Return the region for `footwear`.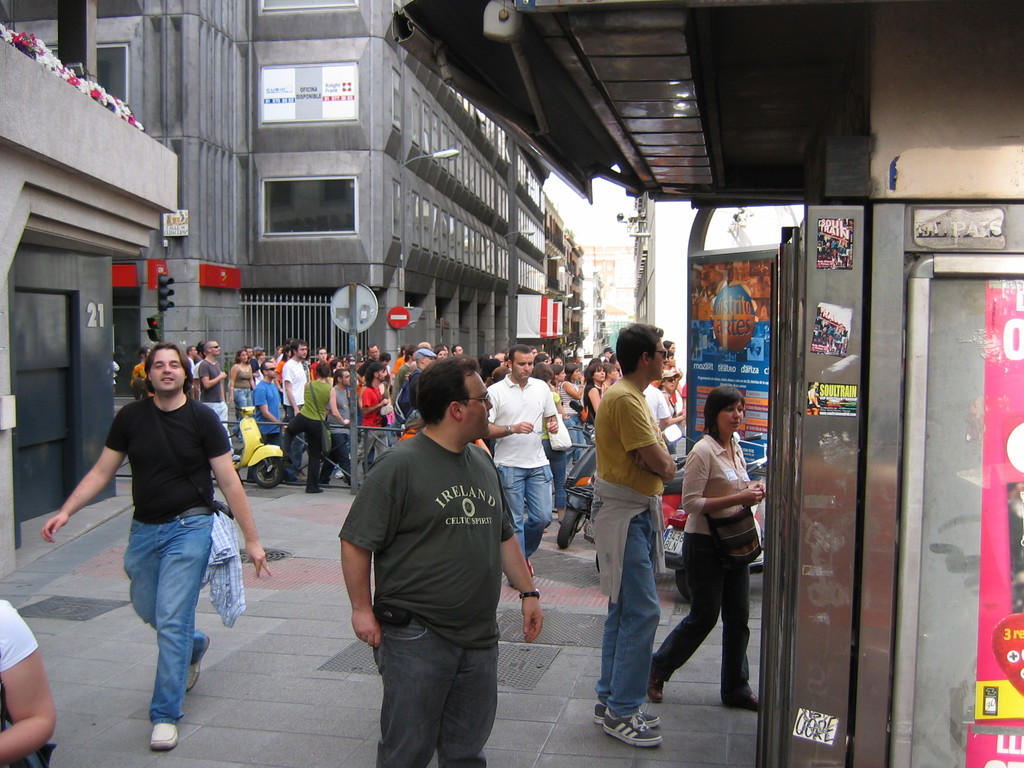
left=602, top=709, right=665, bottom=748.
